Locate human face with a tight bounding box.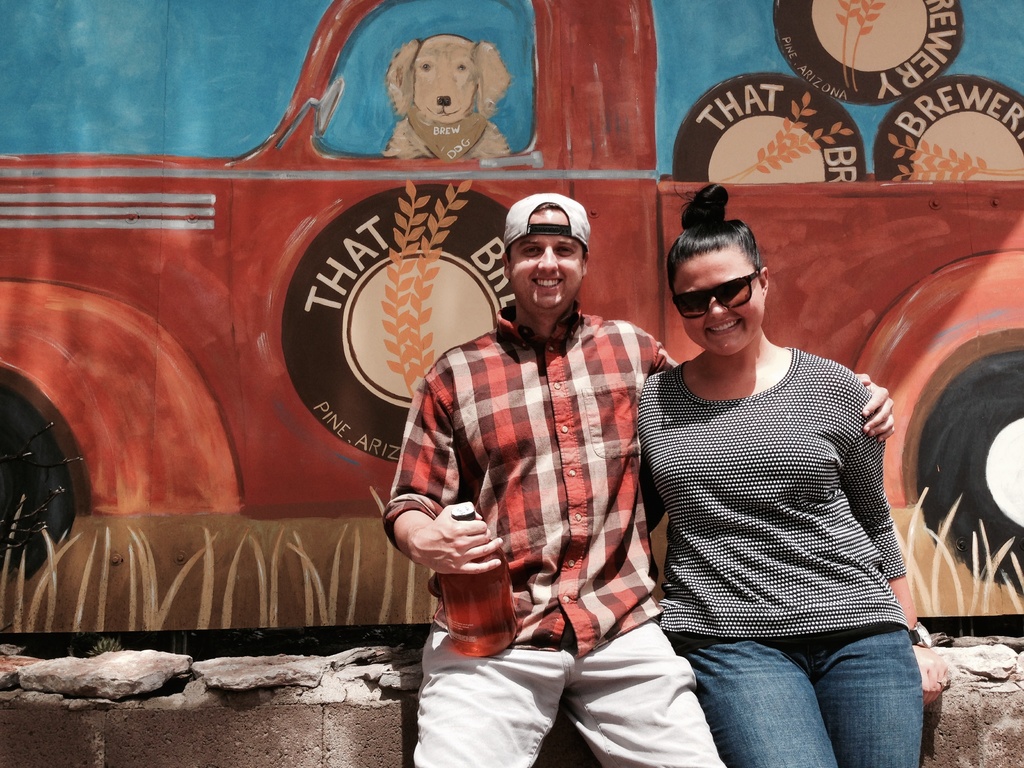
select_region(671, 246, 764, 354).
